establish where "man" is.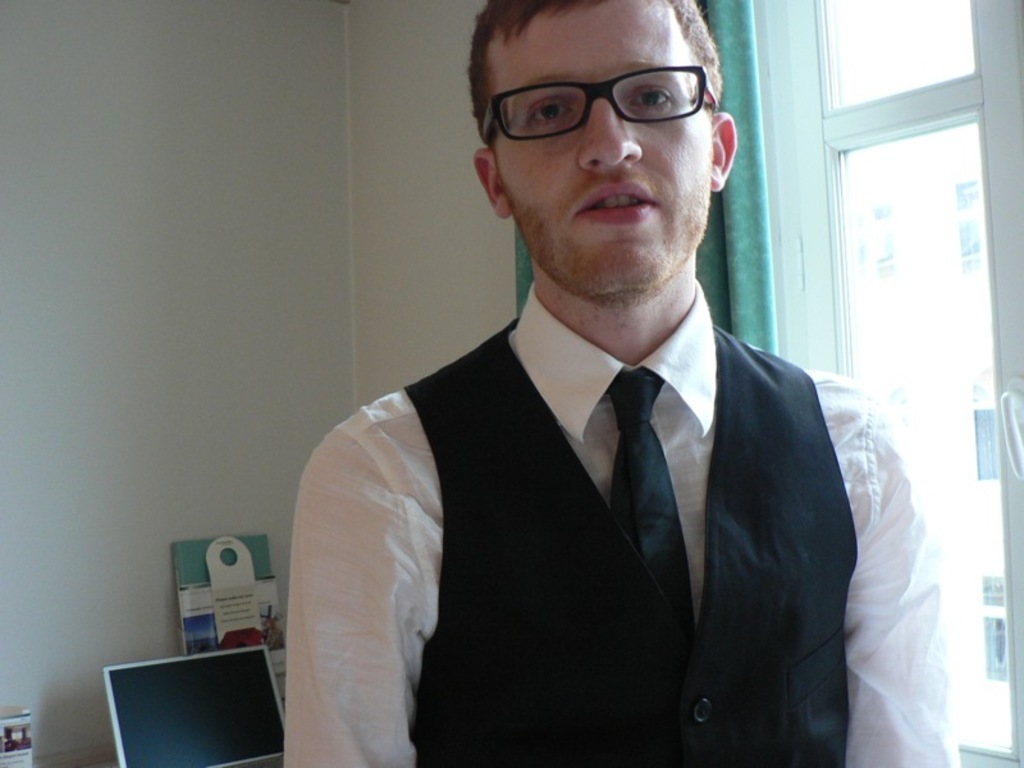
Established at [left=285, top=0, right=956, bottom=767].
